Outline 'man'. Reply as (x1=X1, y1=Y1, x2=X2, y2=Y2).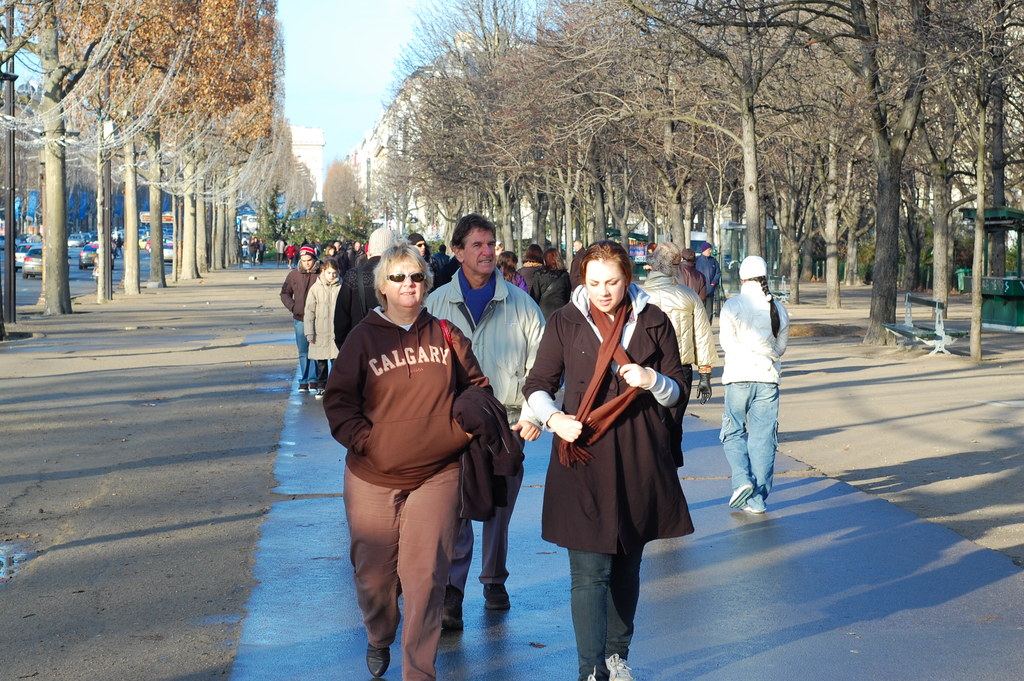
(x1=694, y1=241, x2=720, y2=327).
